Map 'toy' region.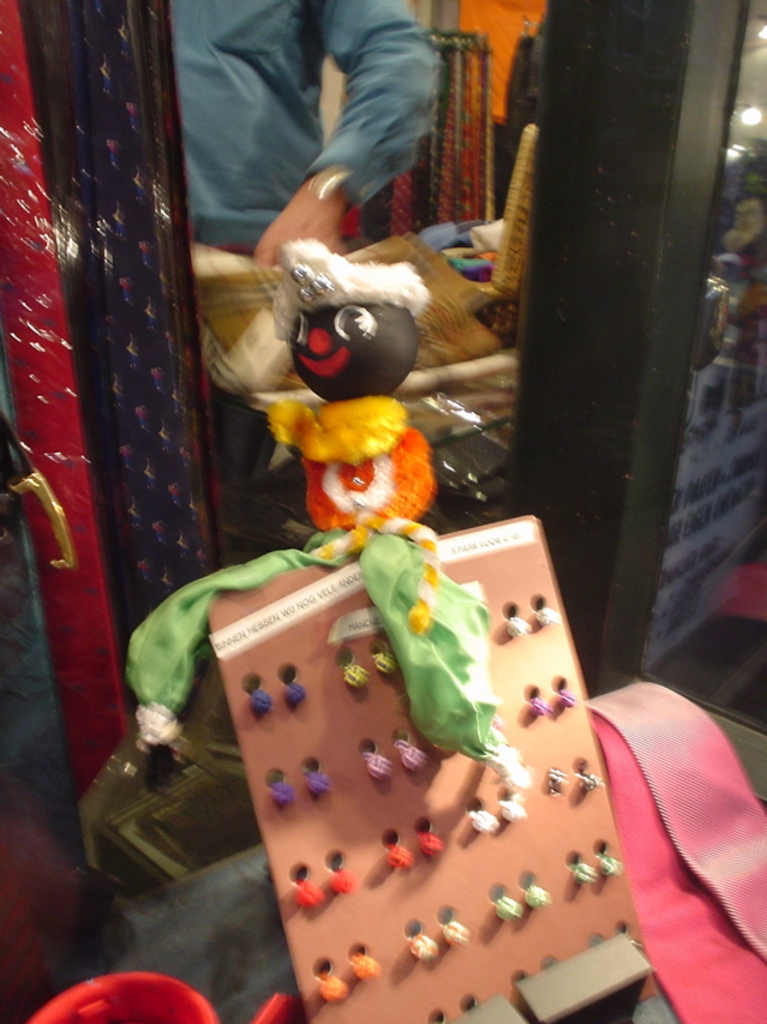
Mapped to locate(251, 690, 269, 714).
